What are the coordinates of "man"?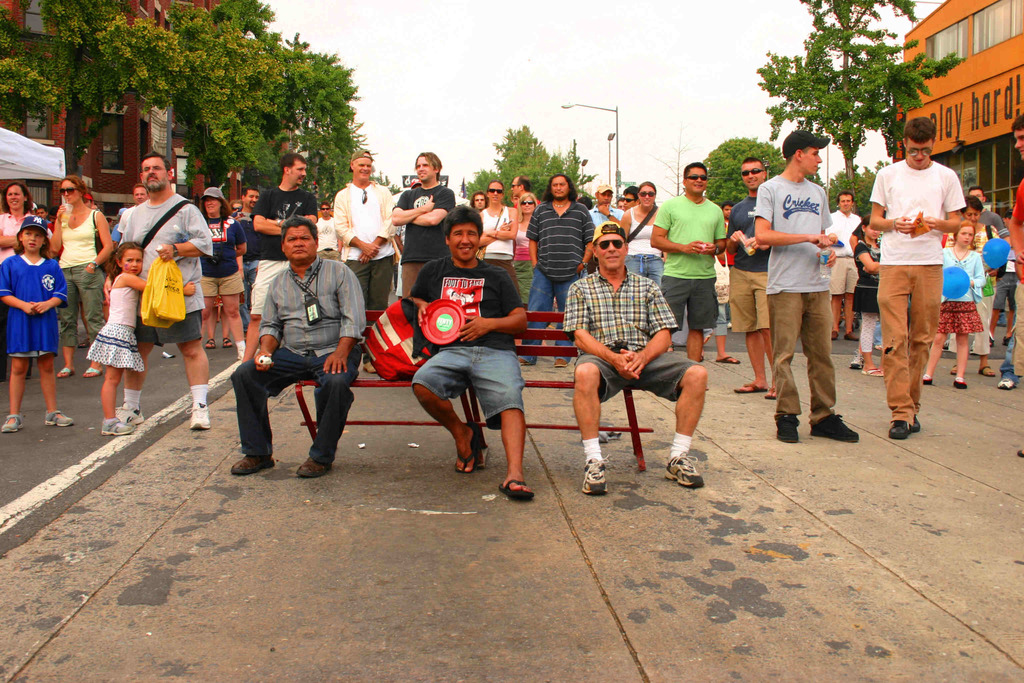
detection(468, 190, 490, 213).
